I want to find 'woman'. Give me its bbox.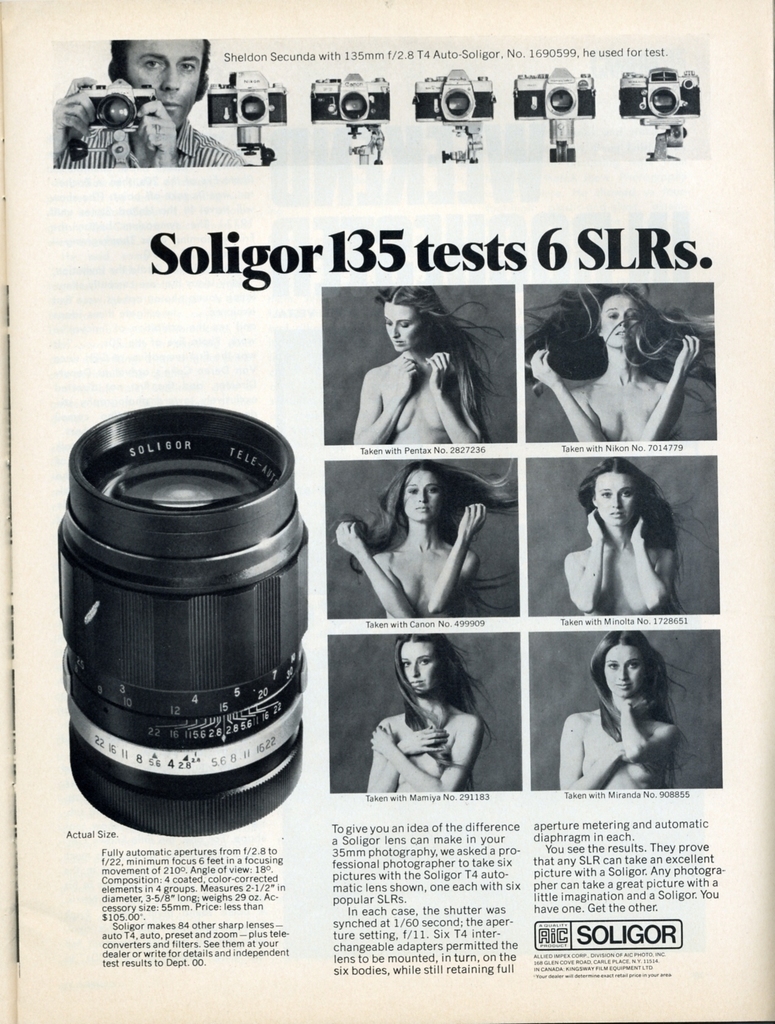
bbox(529, 284, 717, 442).
